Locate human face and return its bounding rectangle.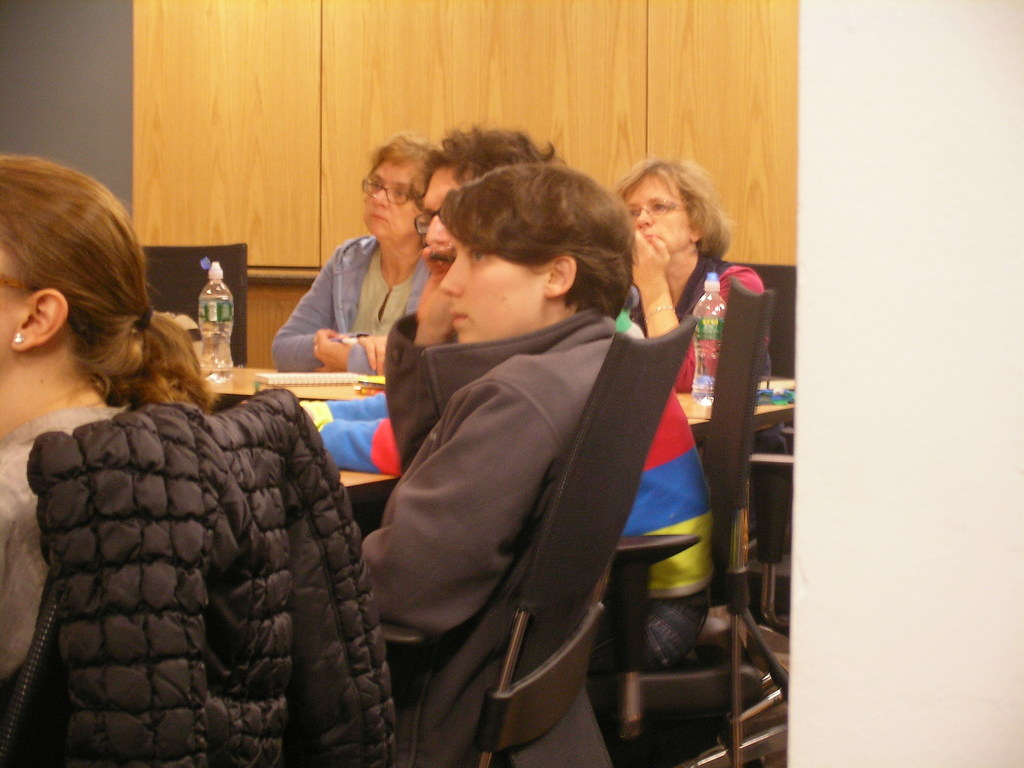
{"x1": 625, "y1": 166, "x2": 710, "y2": 259}.
